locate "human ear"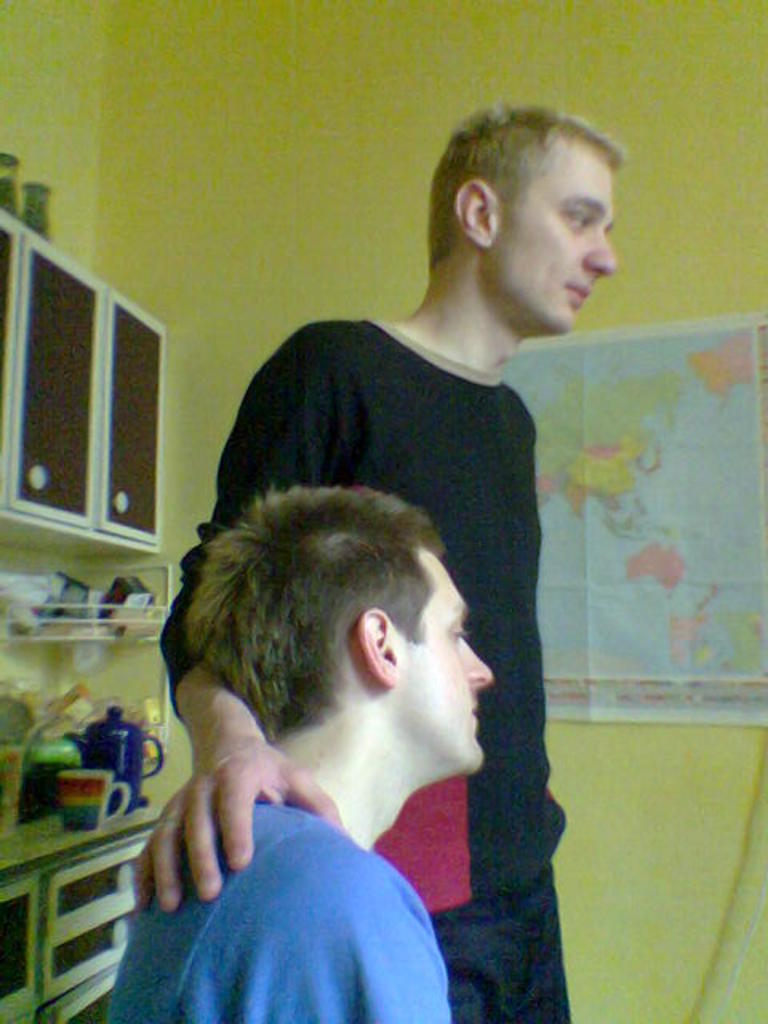
454, 178, 498, 243
